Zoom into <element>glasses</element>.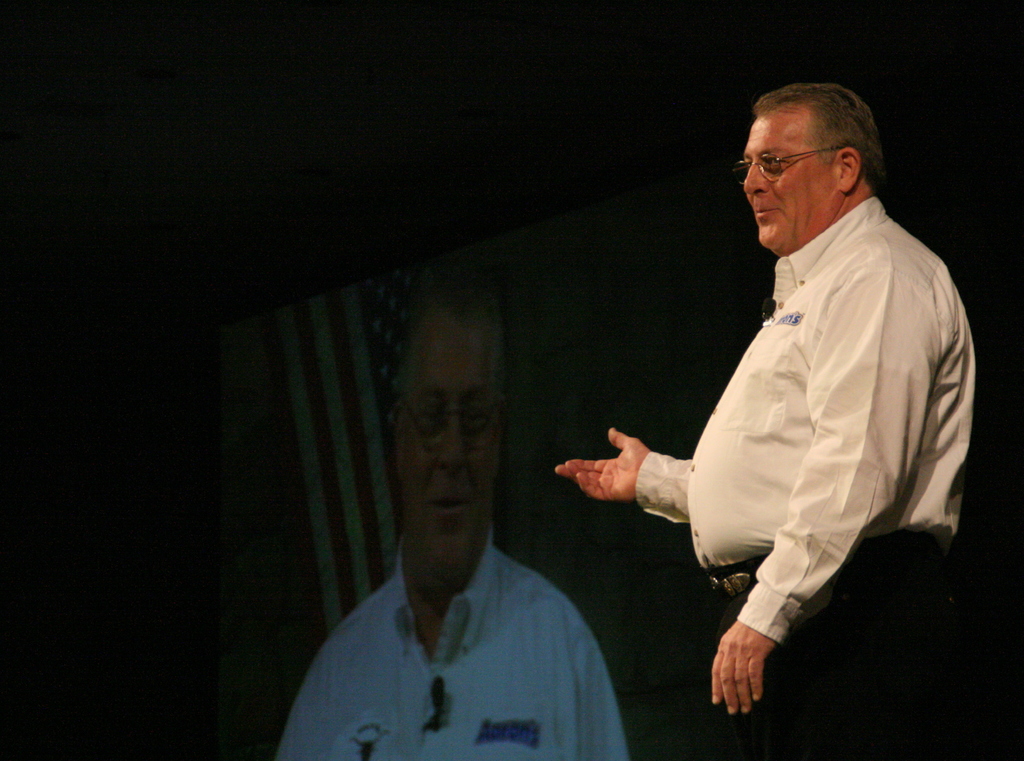
Zoom target: select_region(391, 400, 508, 446).
